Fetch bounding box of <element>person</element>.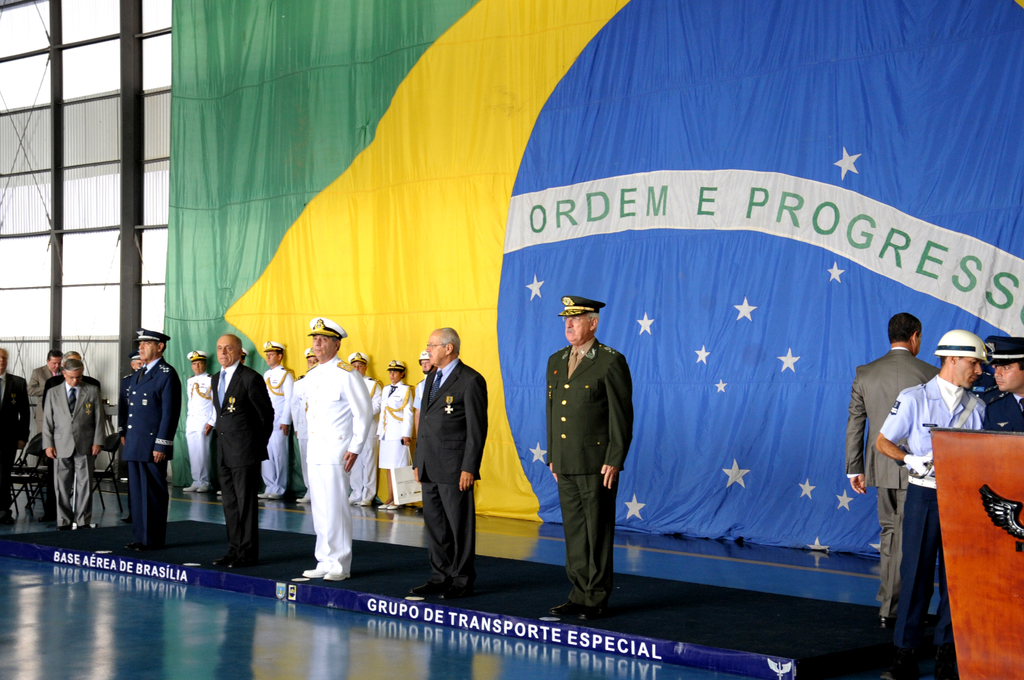
Bbox: (left=877, top=330, right=992, bottom=679).
